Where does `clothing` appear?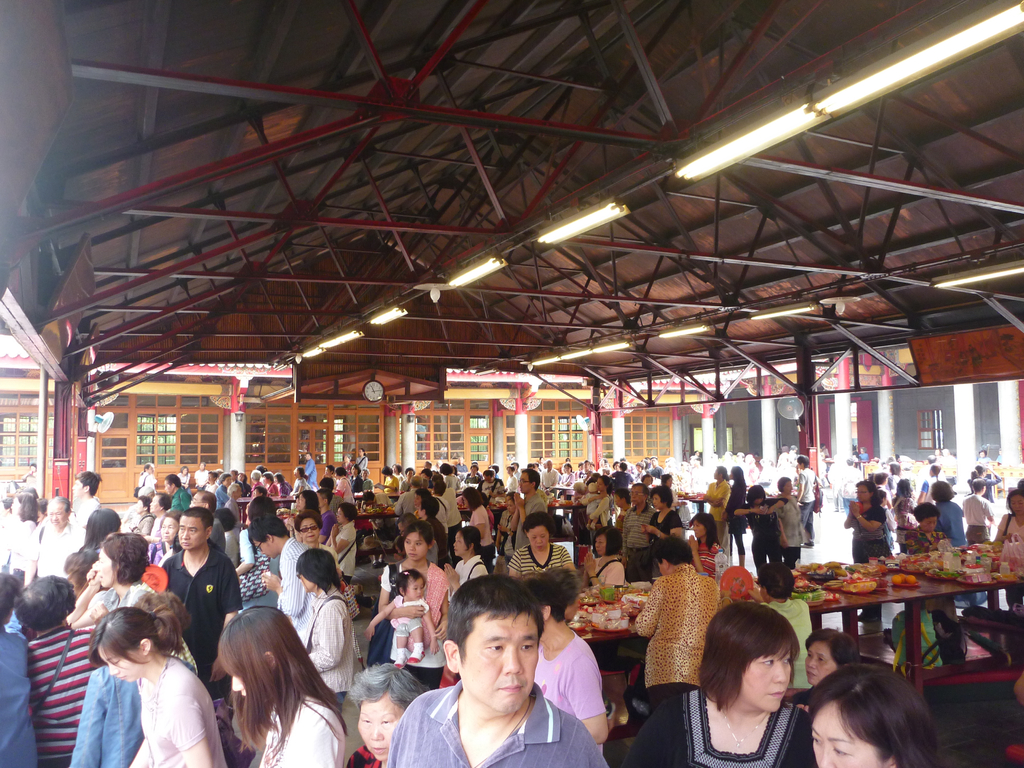
Appears at select_region(123, 651, 227, 767).
